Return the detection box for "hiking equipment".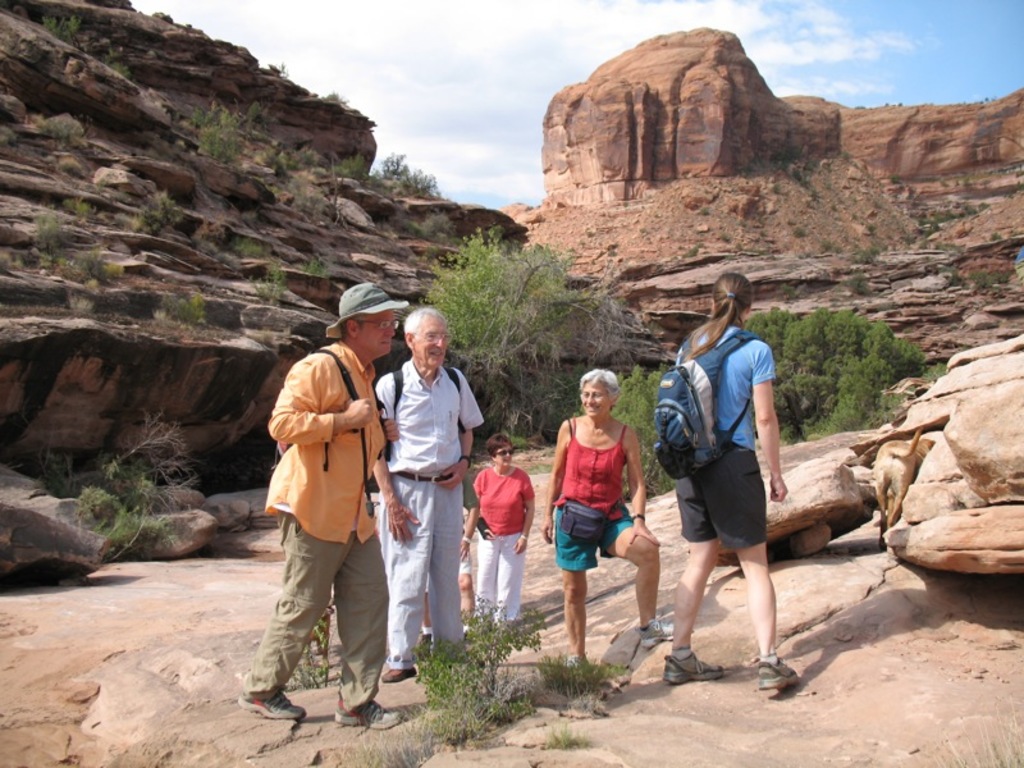
[330, 692, 397, 737].
